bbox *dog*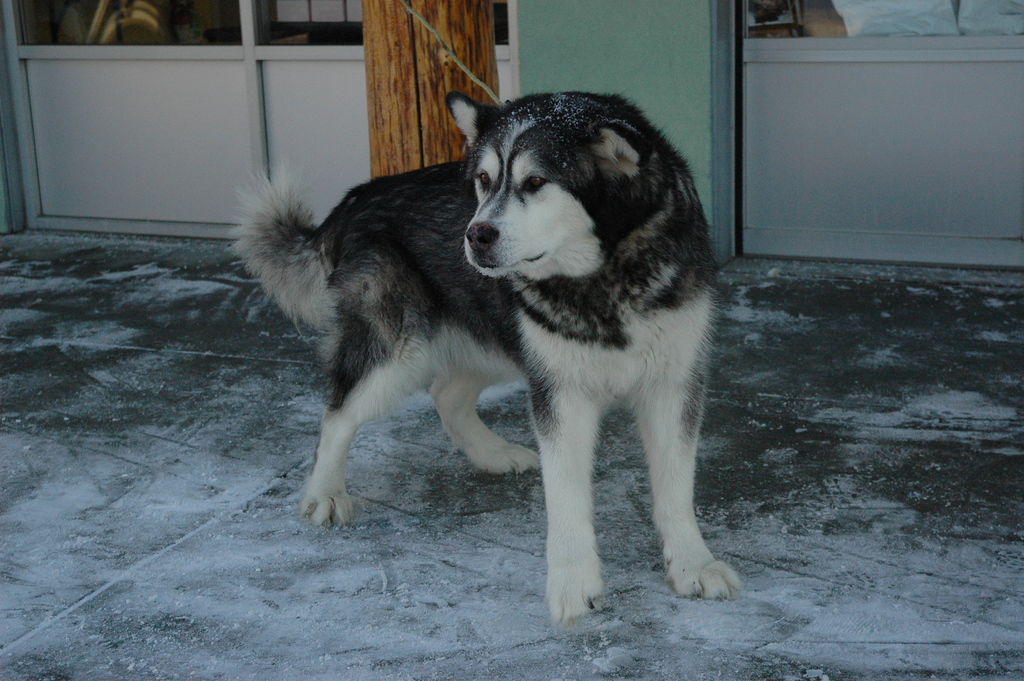
locate(227, 88, 751, 628)
